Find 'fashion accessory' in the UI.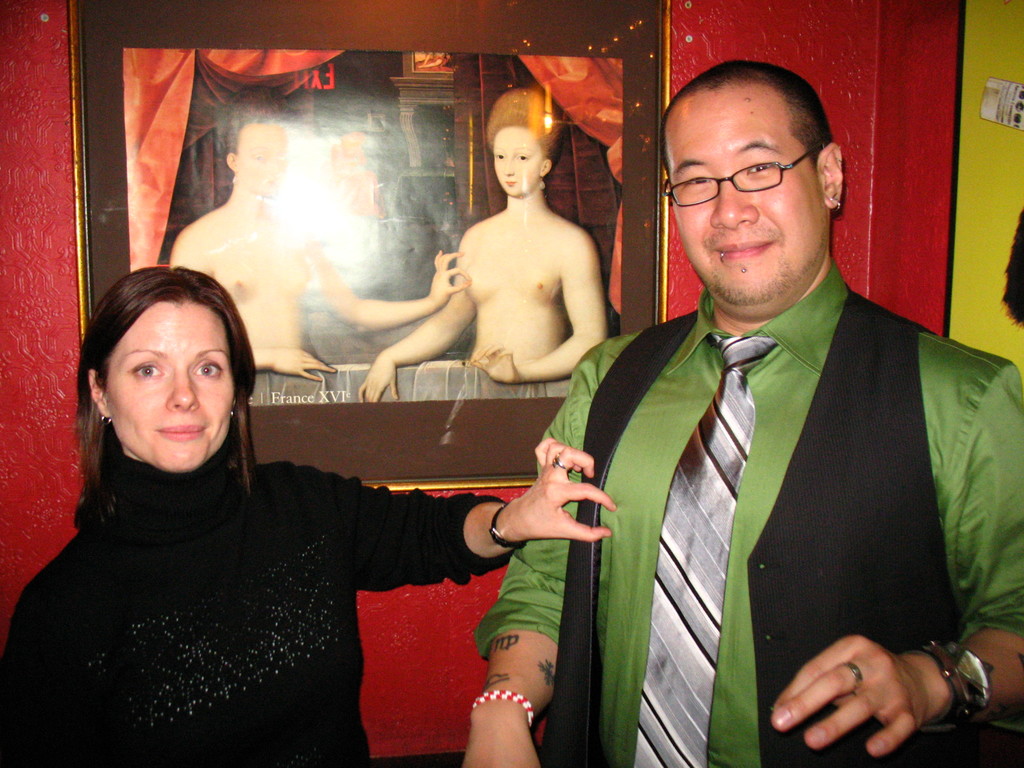
UI element at pyautogui.locateOnScreen(558, 449, 574, 472).
